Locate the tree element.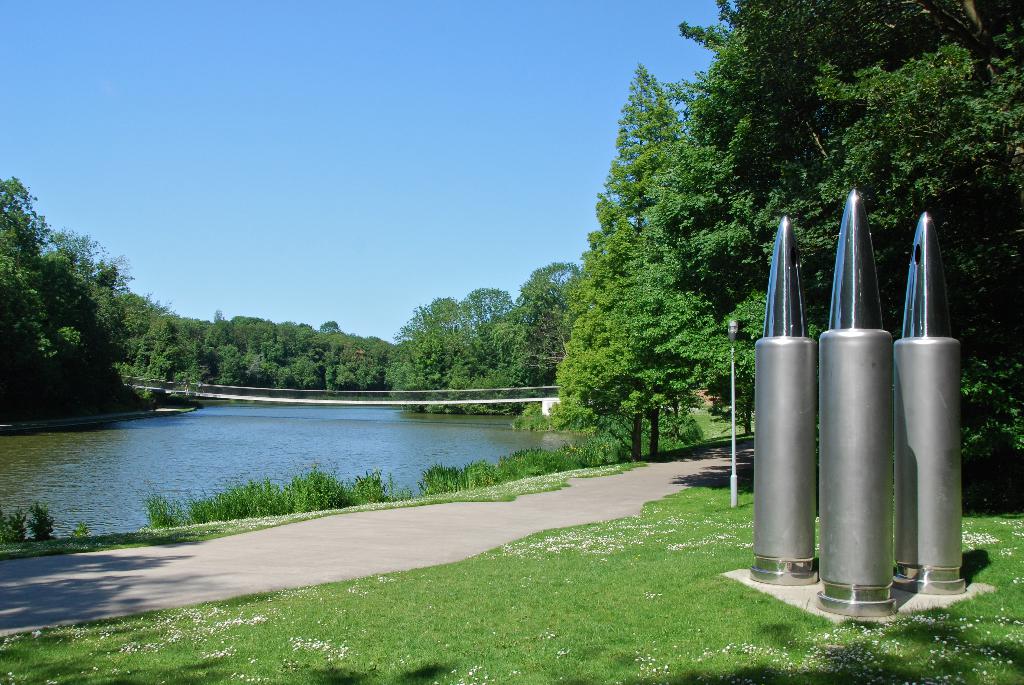
Element bbox: (339, 330, 380, 383).
